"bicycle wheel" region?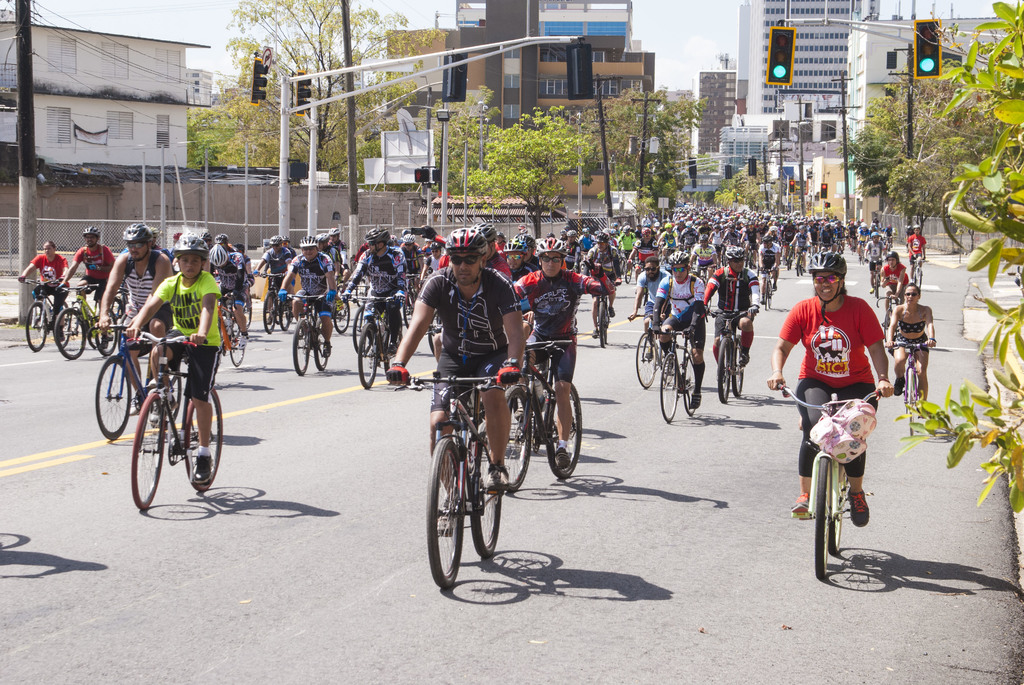
box=[54, 307, 88, 361]
